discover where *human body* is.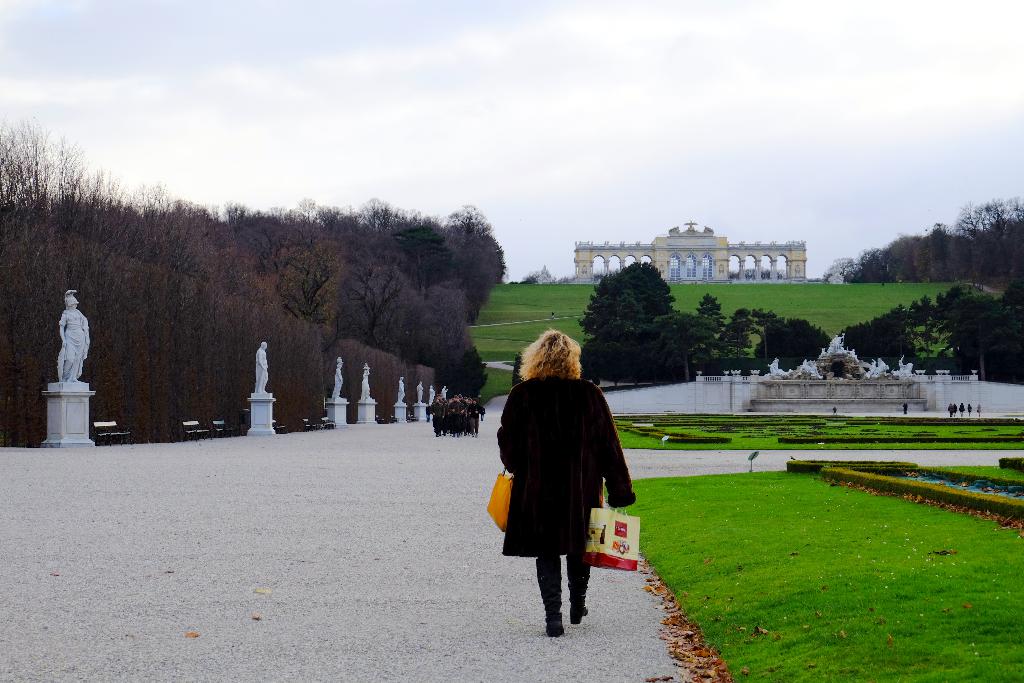
Discovered at bbox=[504, 378, 634, 638].
